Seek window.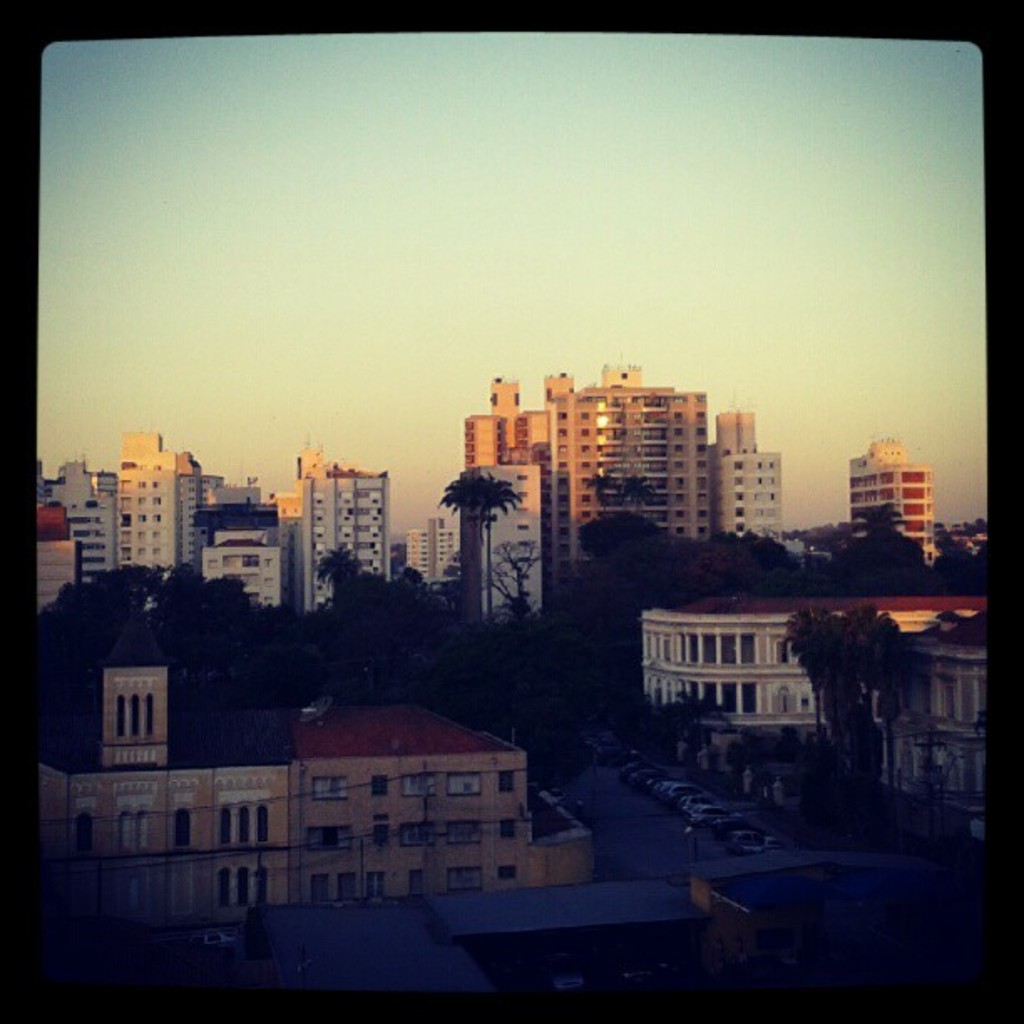
<box>318,775,348,806</box>.
